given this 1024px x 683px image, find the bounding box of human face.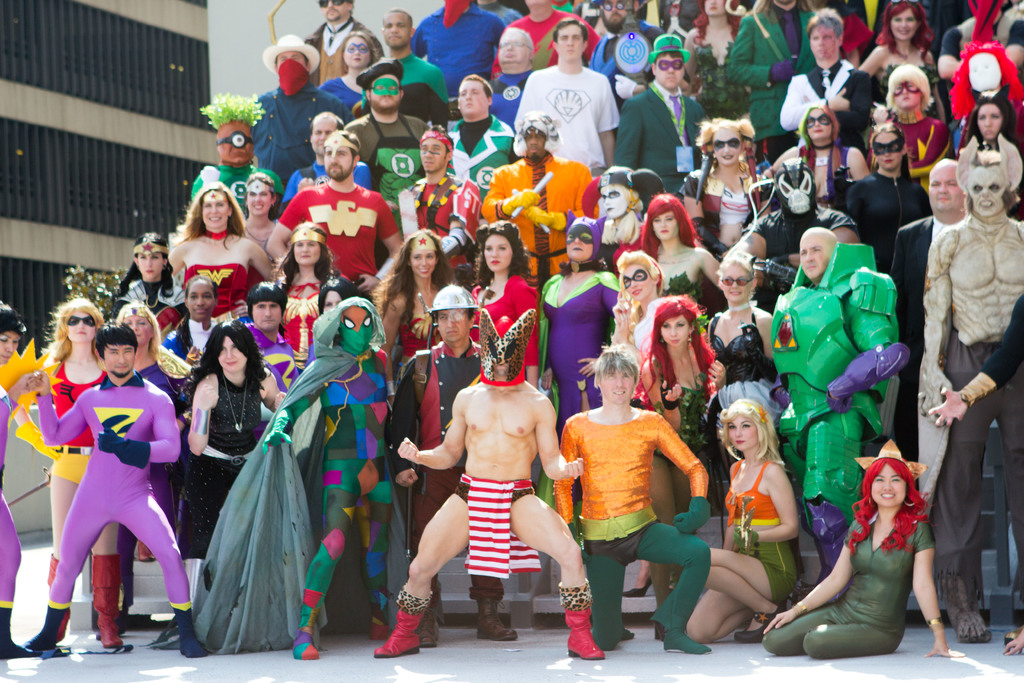
727:415:755:448.
